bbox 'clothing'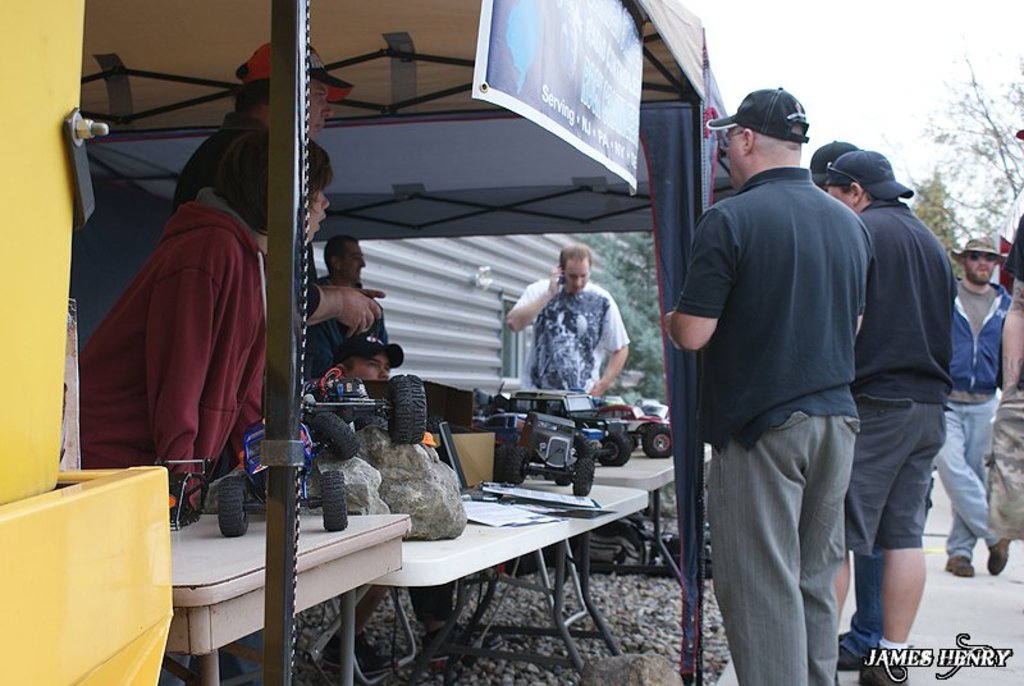
(844,200,957,555)
